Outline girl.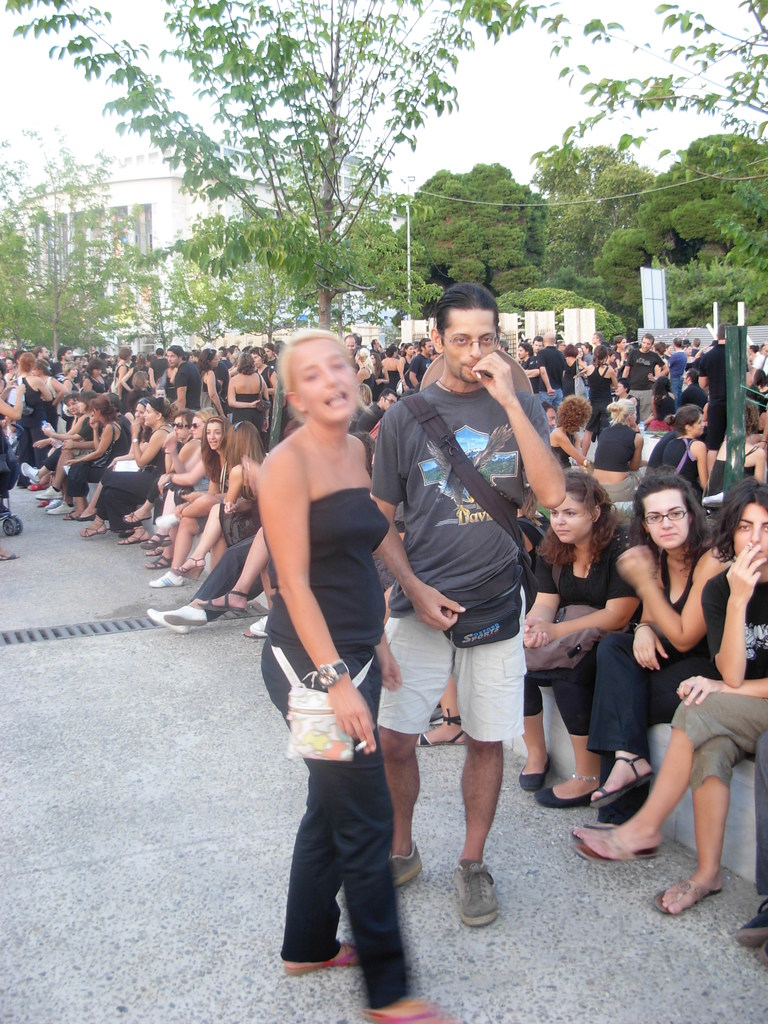
Outline: bbox(122, 350, 158, 406).
